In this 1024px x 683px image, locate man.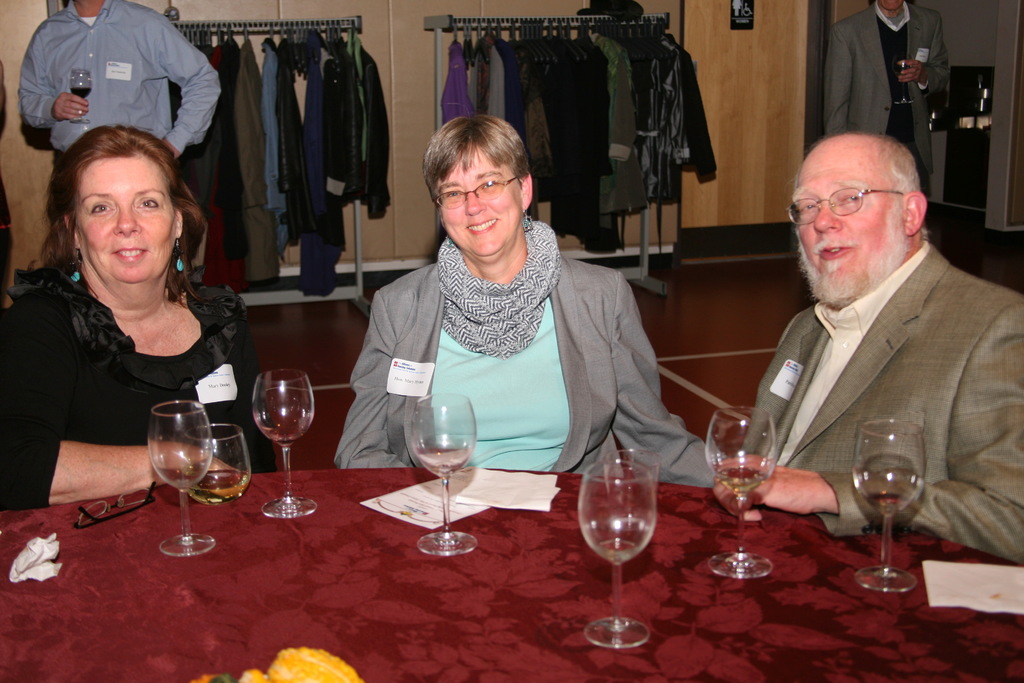
Bounding box: {"left": 710, "top": 136, "right": 1023, "bottom": 566}.
